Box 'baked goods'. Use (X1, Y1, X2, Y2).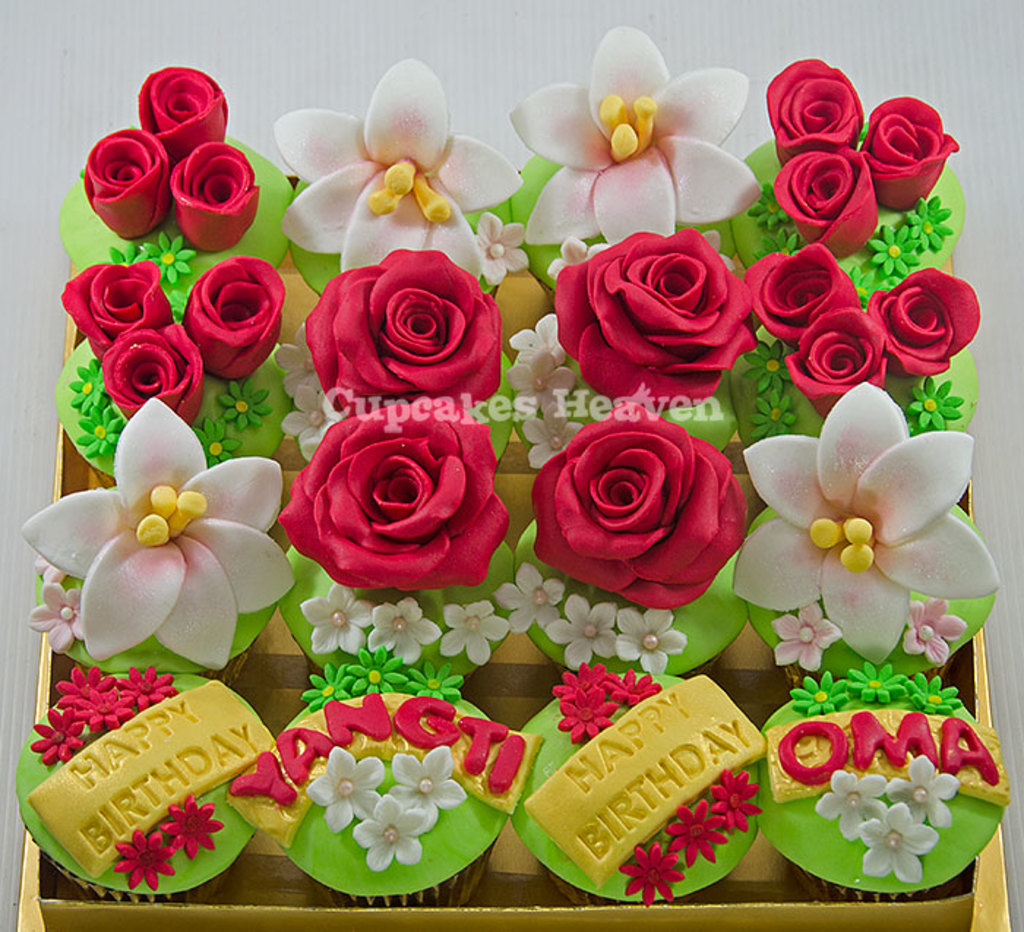
(759, 667, 1015, 906).
